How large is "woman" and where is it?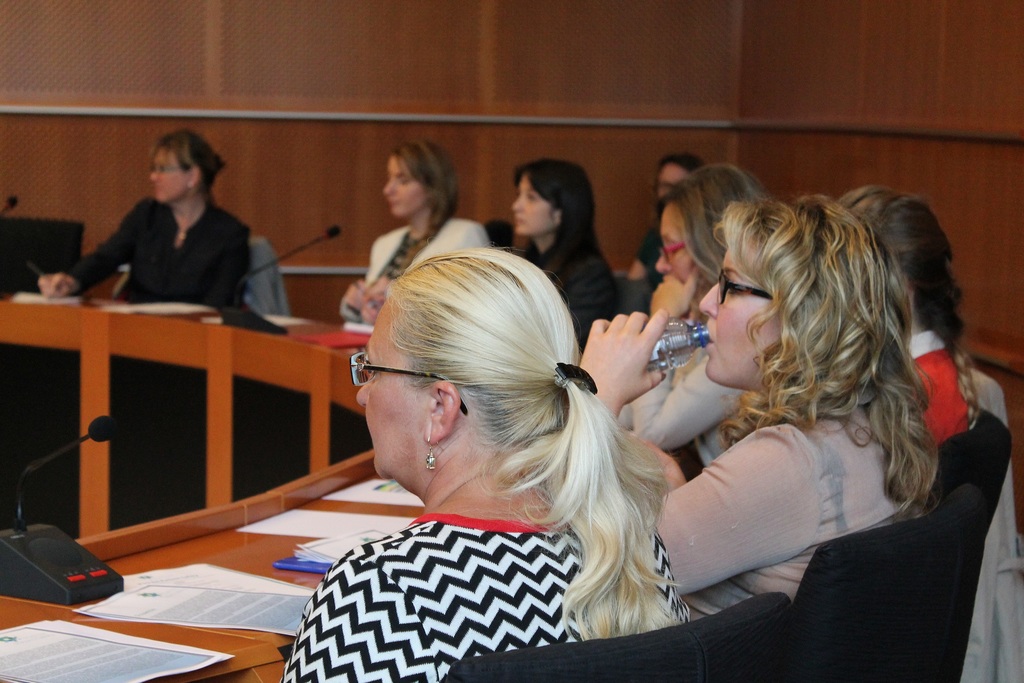
Bounding box: x1=34 y1=127 x2=255 y2=301.
